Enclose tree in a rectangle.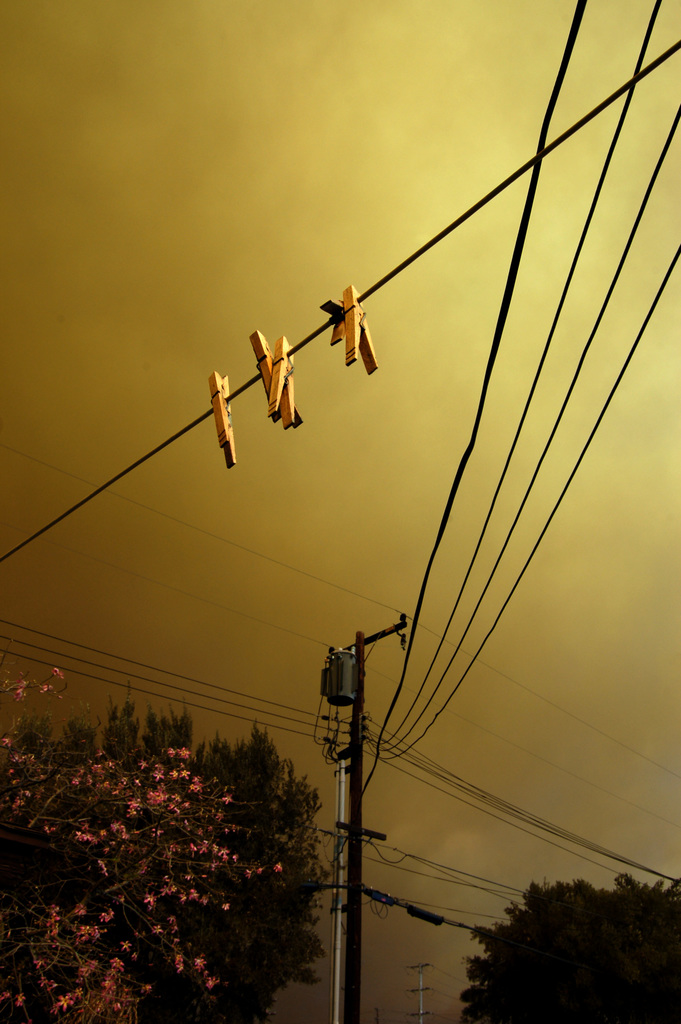
bbox=(450, 863, 680, 1023).
